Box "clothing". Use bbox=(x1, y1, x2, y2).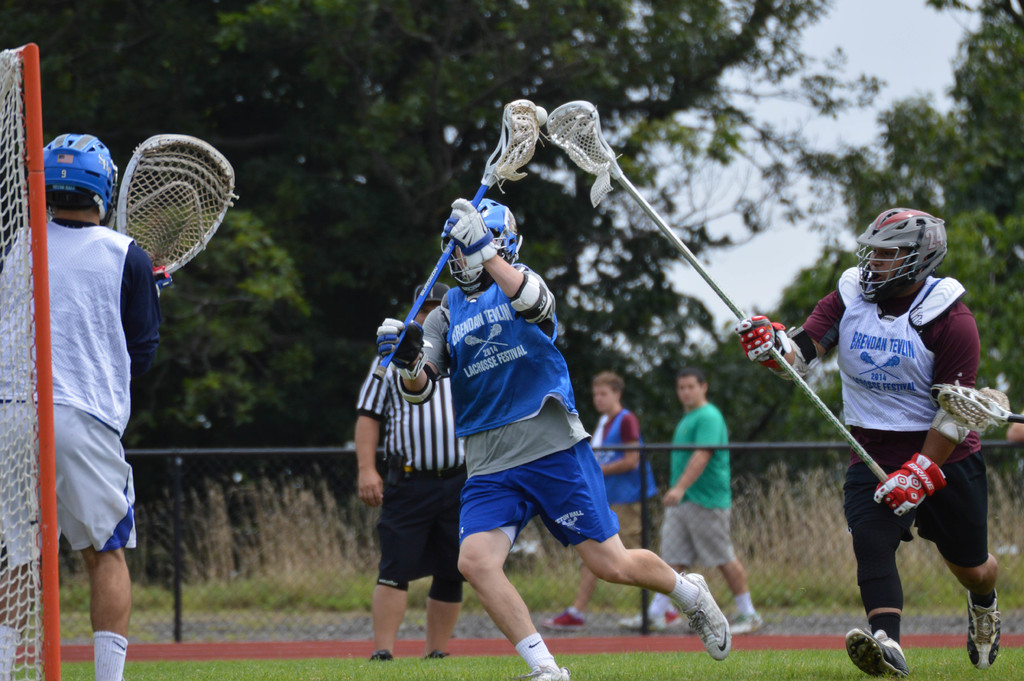
bbox=(0, 211, 163, 570).
